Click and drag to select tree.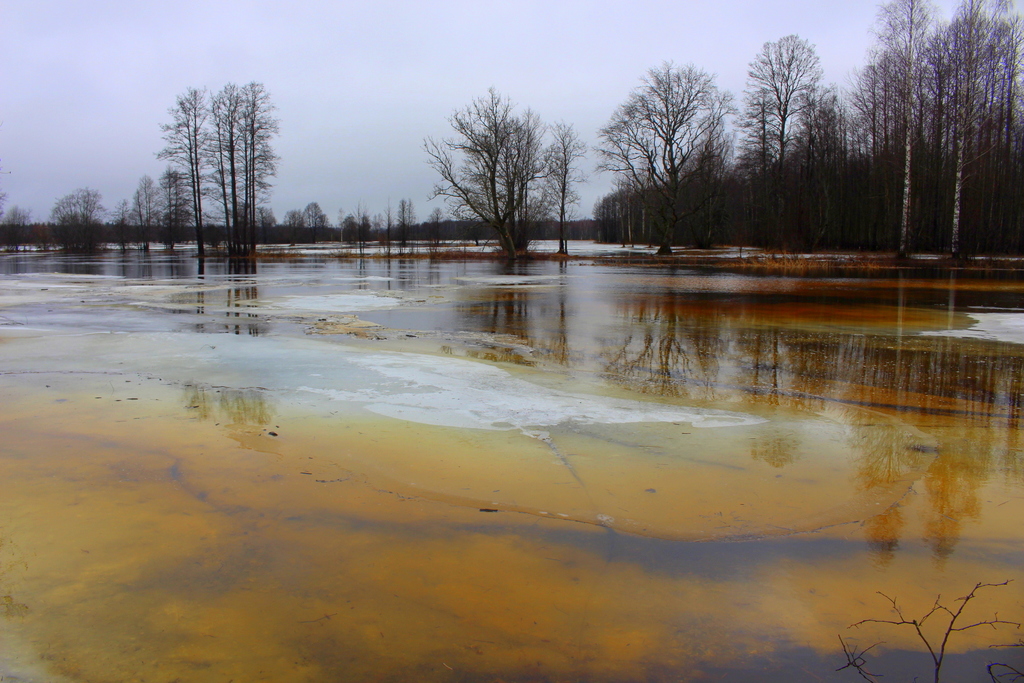
Selection: box=[61, 205, 88, 238].
